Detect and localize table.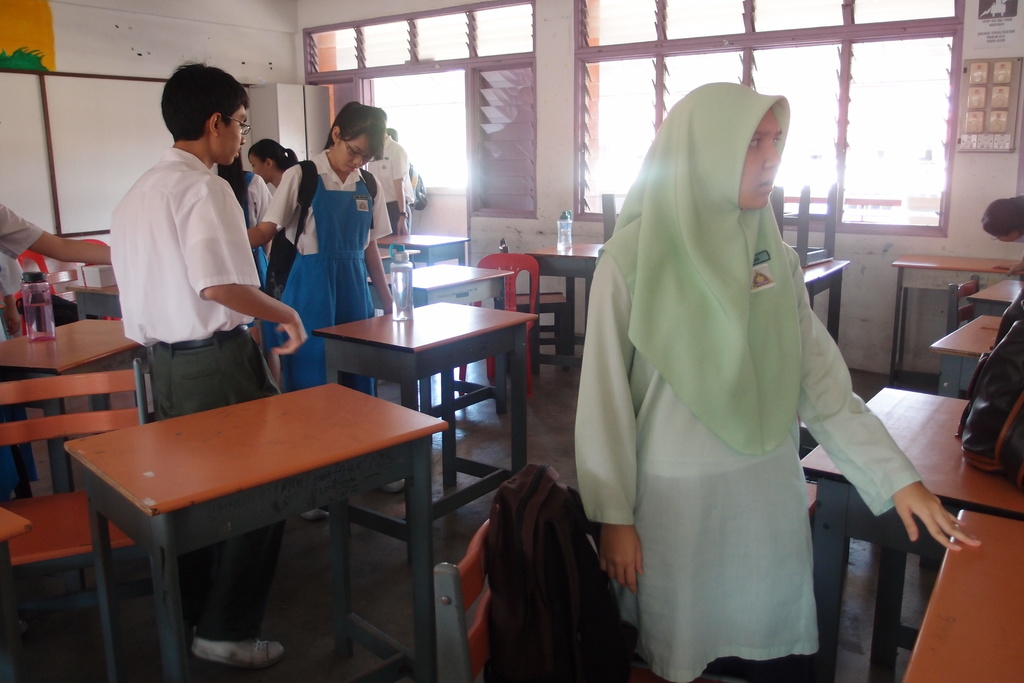
Localized at 527 229 633 373.
